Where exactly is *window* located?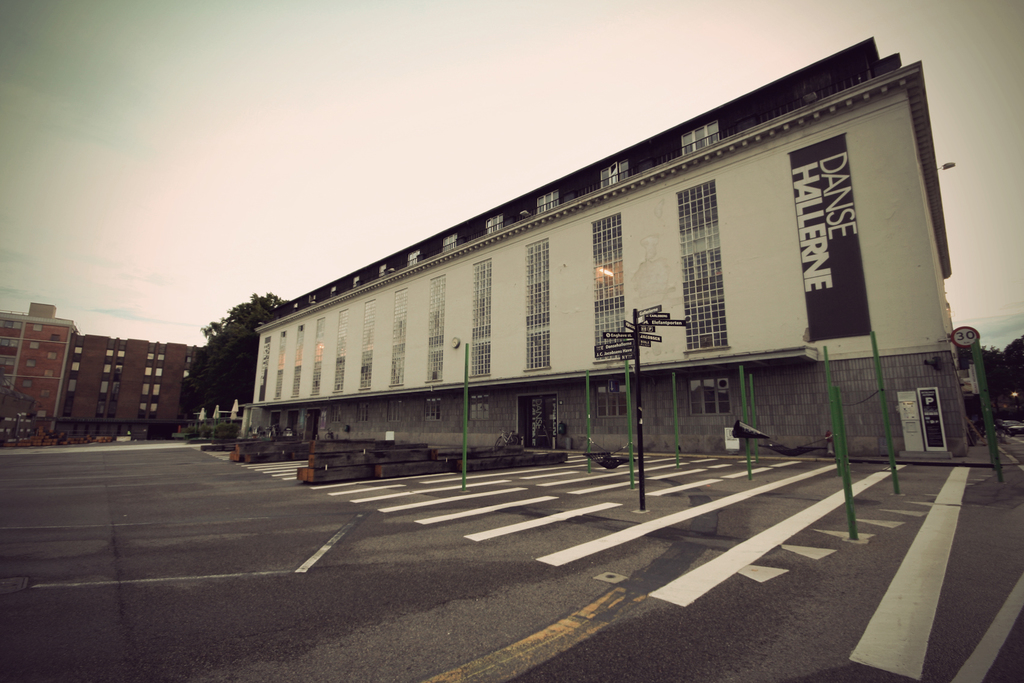
Its bounding box is [x1=675, y1=181, x2=723, y2=355].
